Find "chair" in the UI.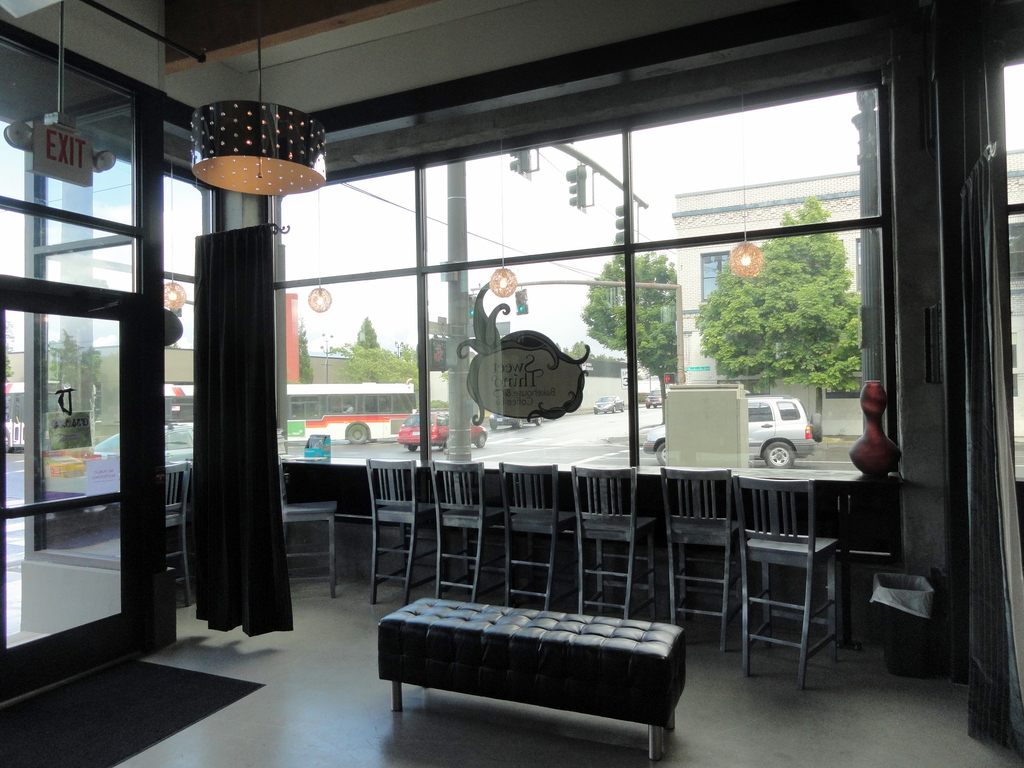
UI element at x1=657, y1=463, x2=758, y2=657.
